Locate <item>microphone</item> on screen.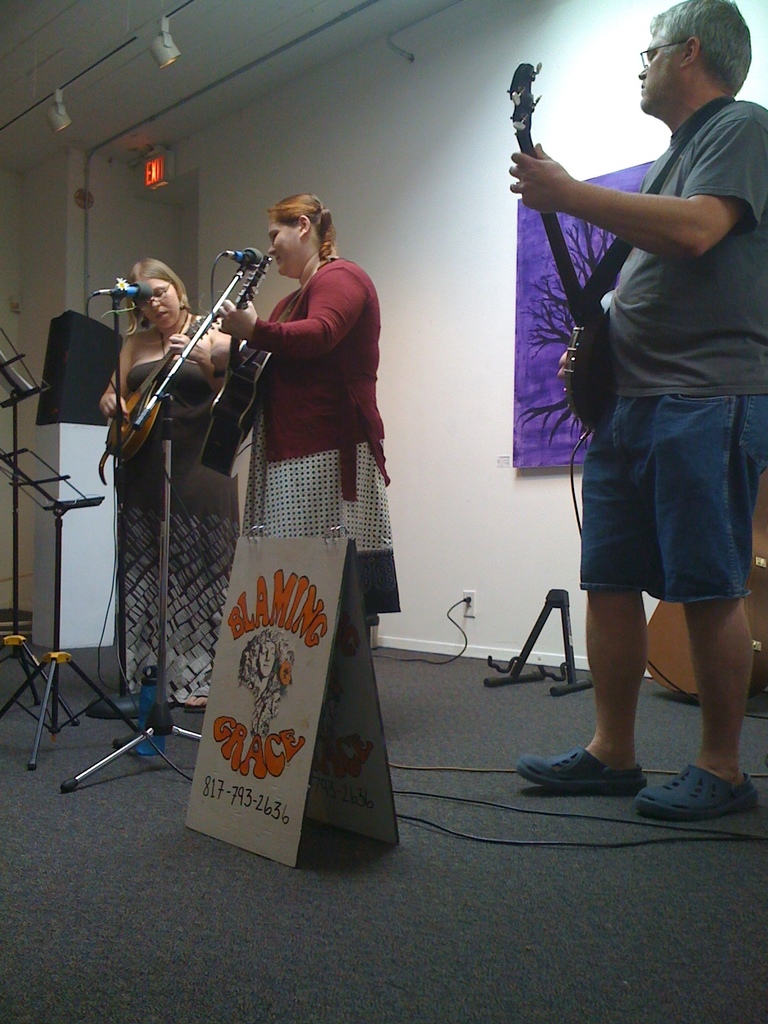
On screen at 93,284,157,307.
